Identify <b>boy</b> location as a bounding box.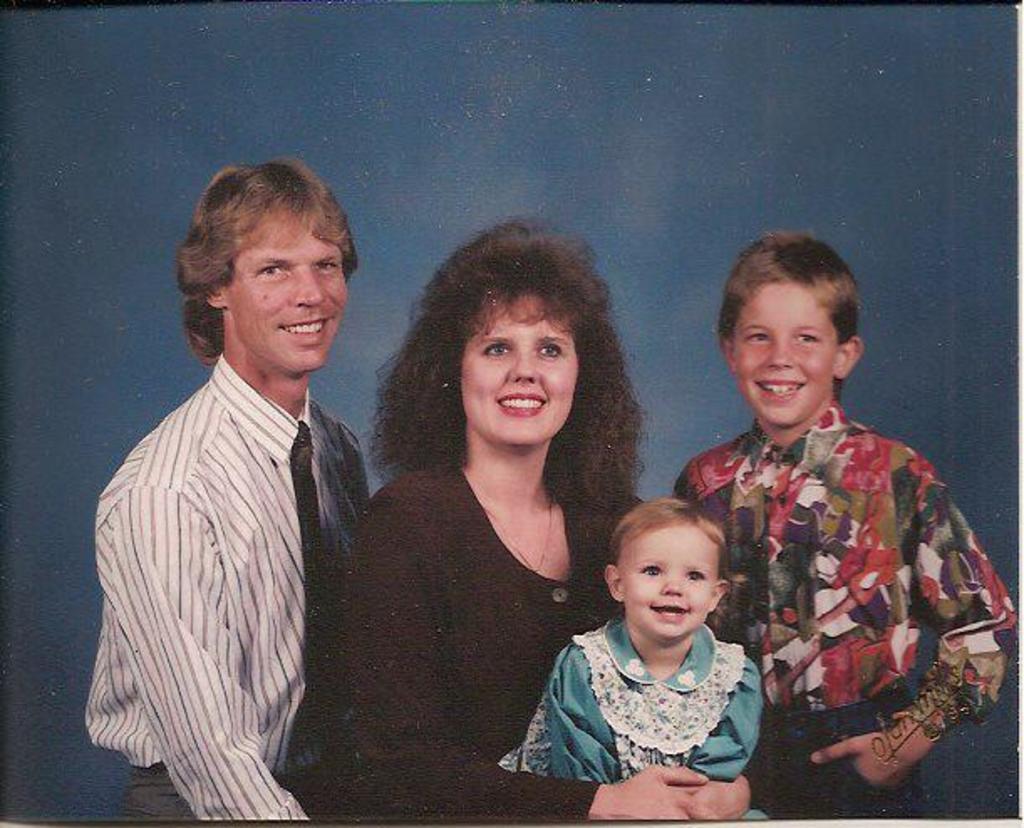
[84, 161, 374, 825].
